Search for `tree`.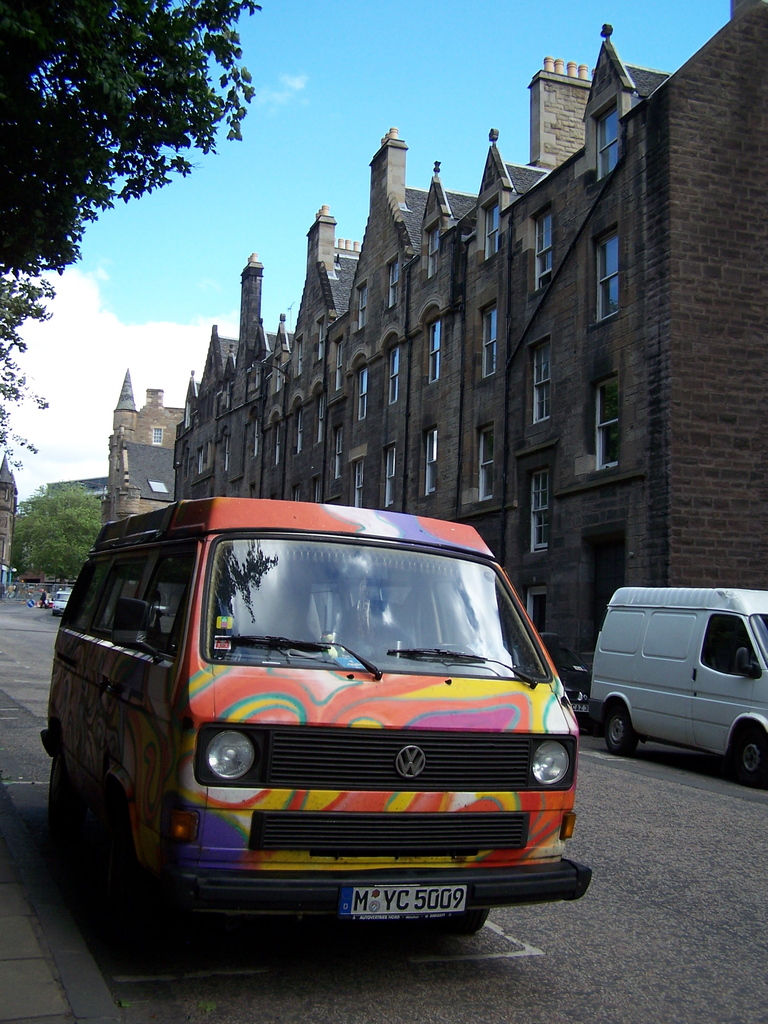
Found at 0, 0, 255, 282.
